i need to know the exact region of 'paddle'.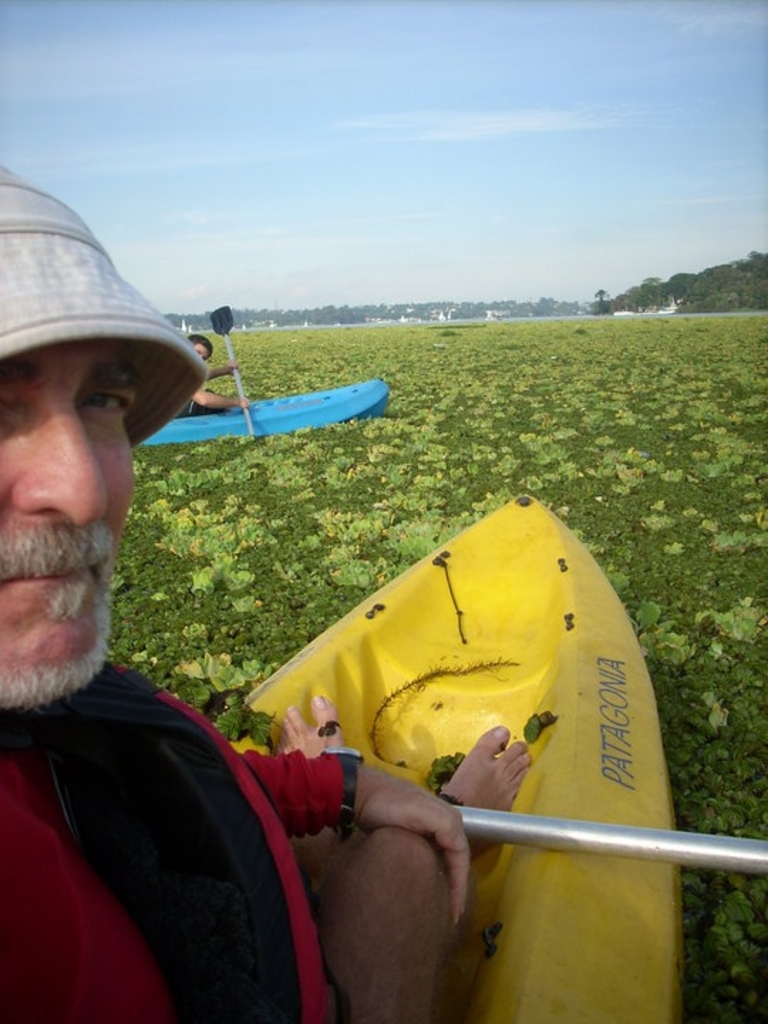
Region: detection(205, 304, 255, 427).
